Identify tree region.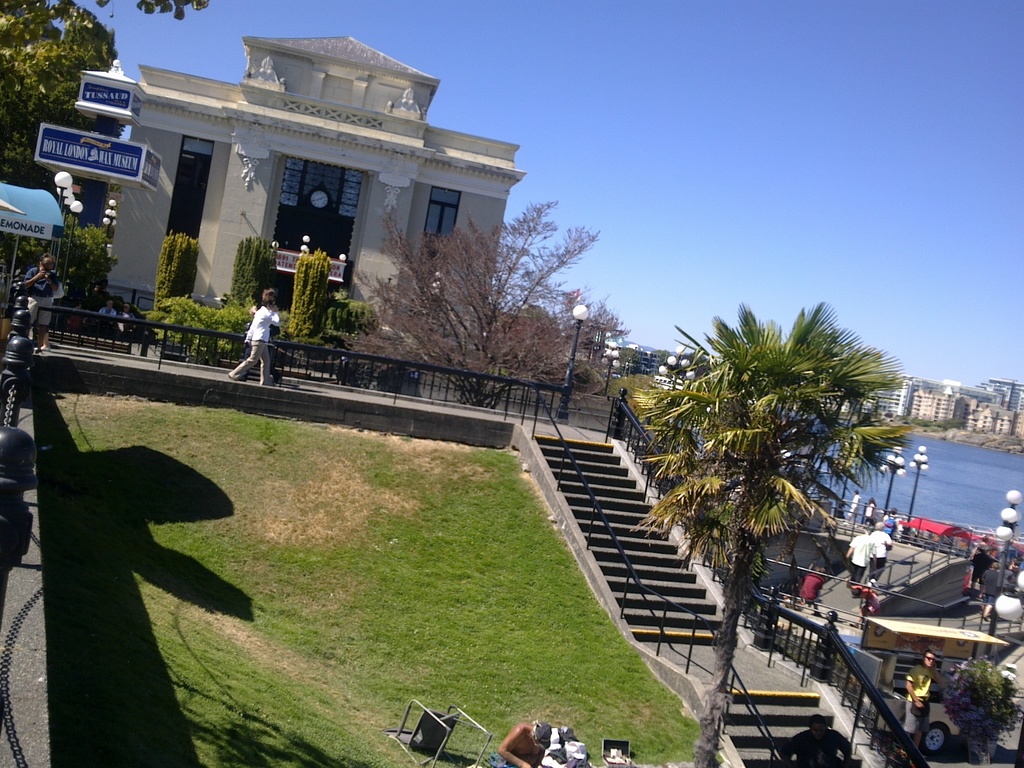
Region: l=628, t=271, r=931, b=700.
